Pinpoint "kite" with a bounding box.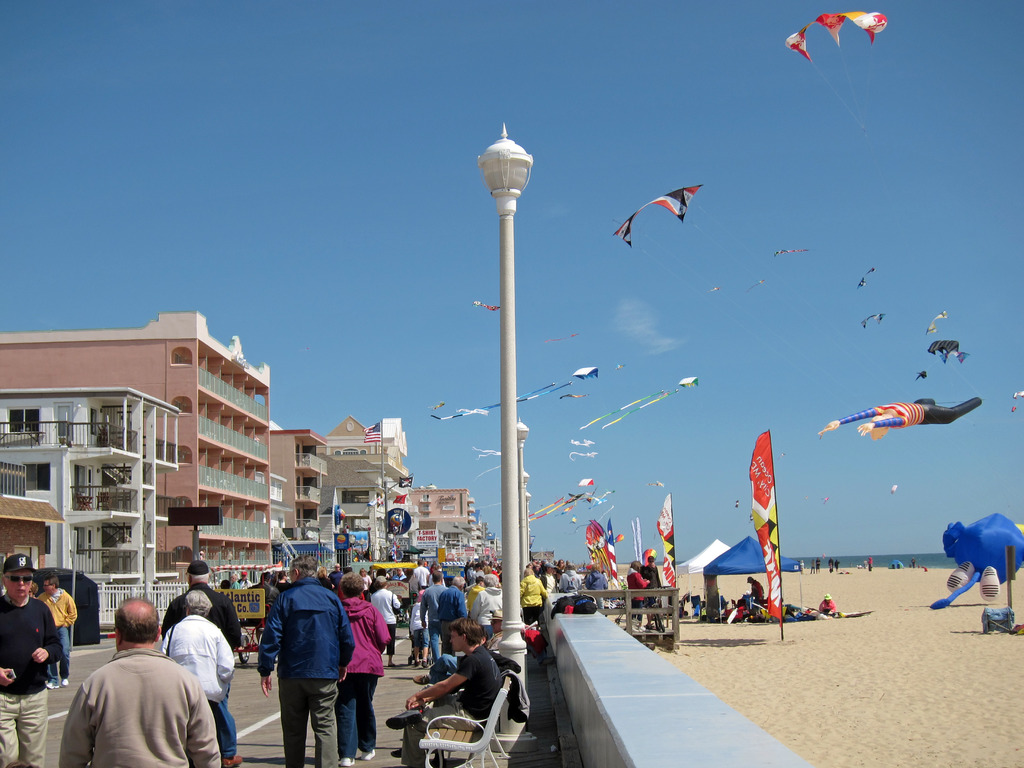
428/362/601/426.
